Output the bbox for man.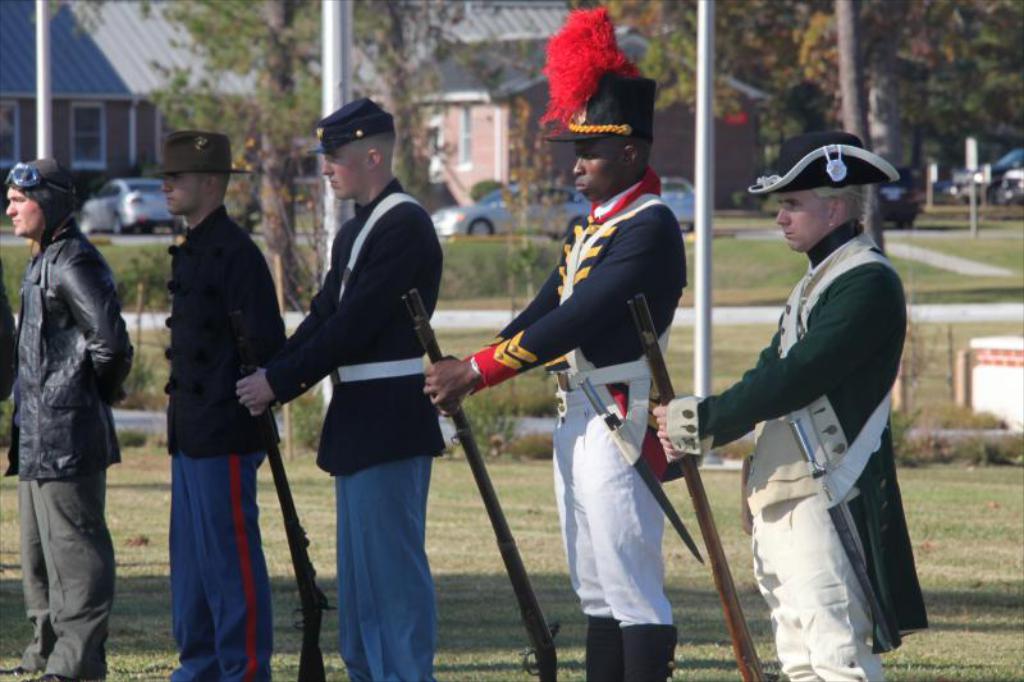
detection(8, 154, 131, 681).
